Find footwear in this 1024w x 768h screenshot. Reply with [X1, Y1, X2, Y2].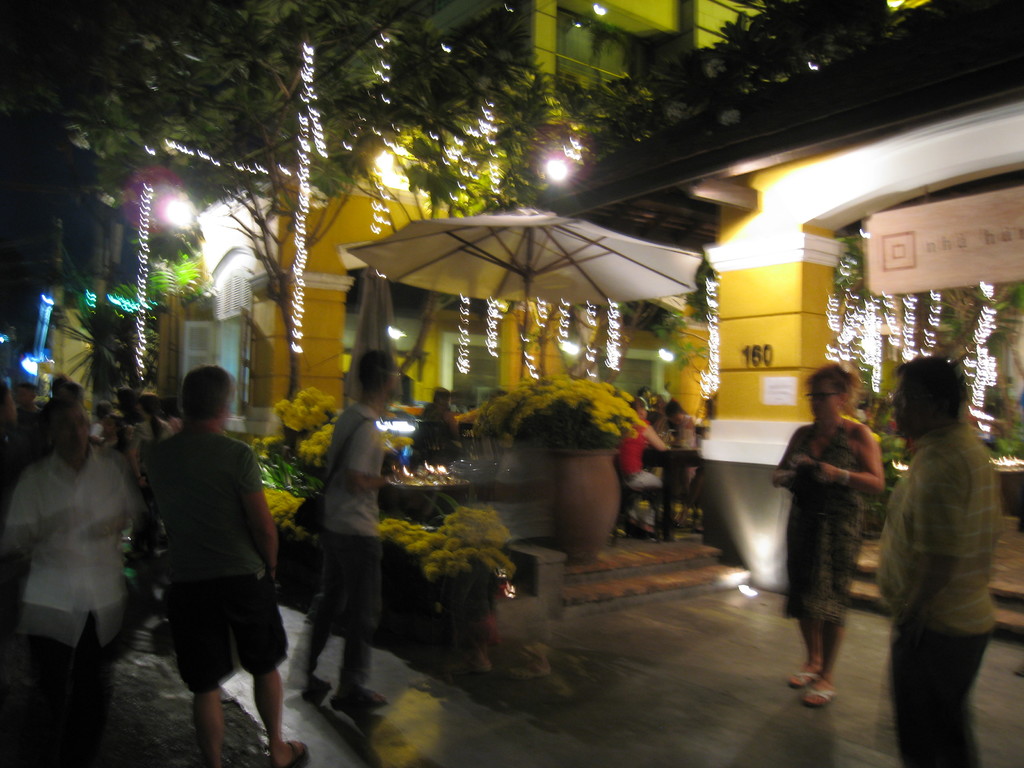
[794, 657, 821, 687].
